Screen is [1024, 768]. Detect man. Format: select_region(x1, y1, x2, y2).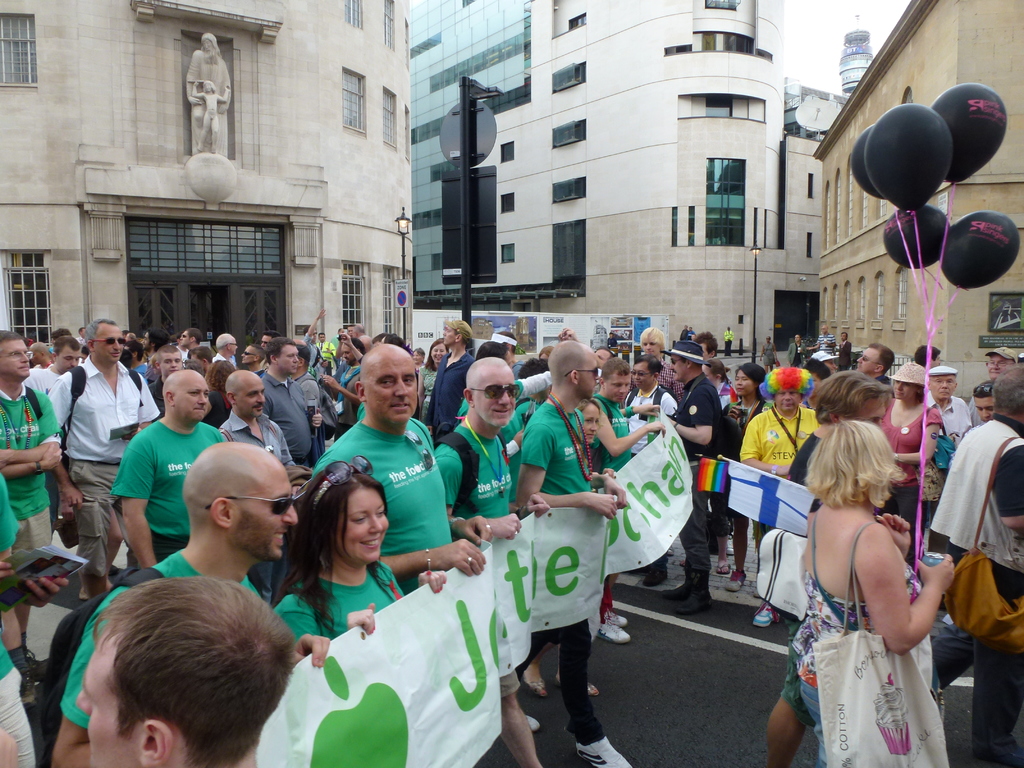
select_region(639, 324, 686, 410).
